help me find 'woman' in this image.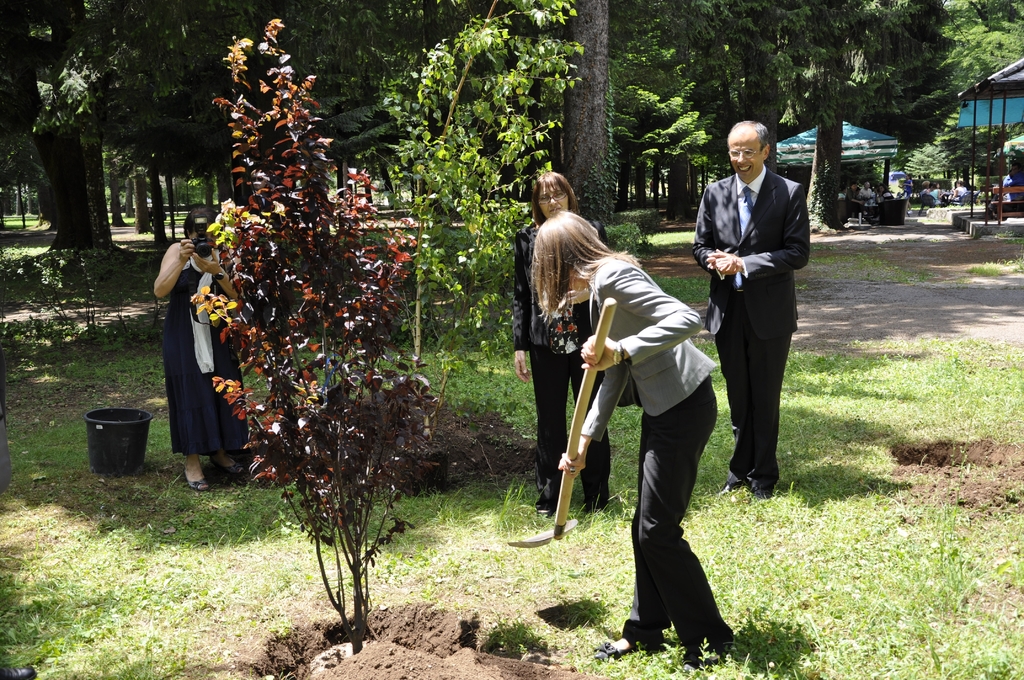
Found it: (531, 204, 740, 679).
